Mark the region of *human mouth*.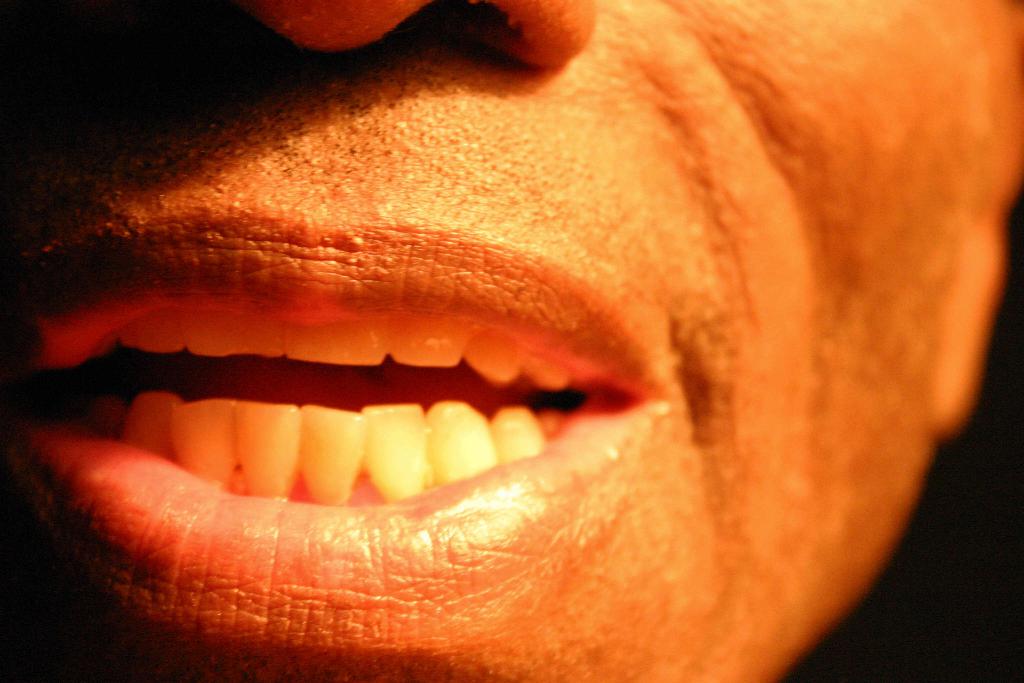
Region: BBox(0, 197, 668, 682).
